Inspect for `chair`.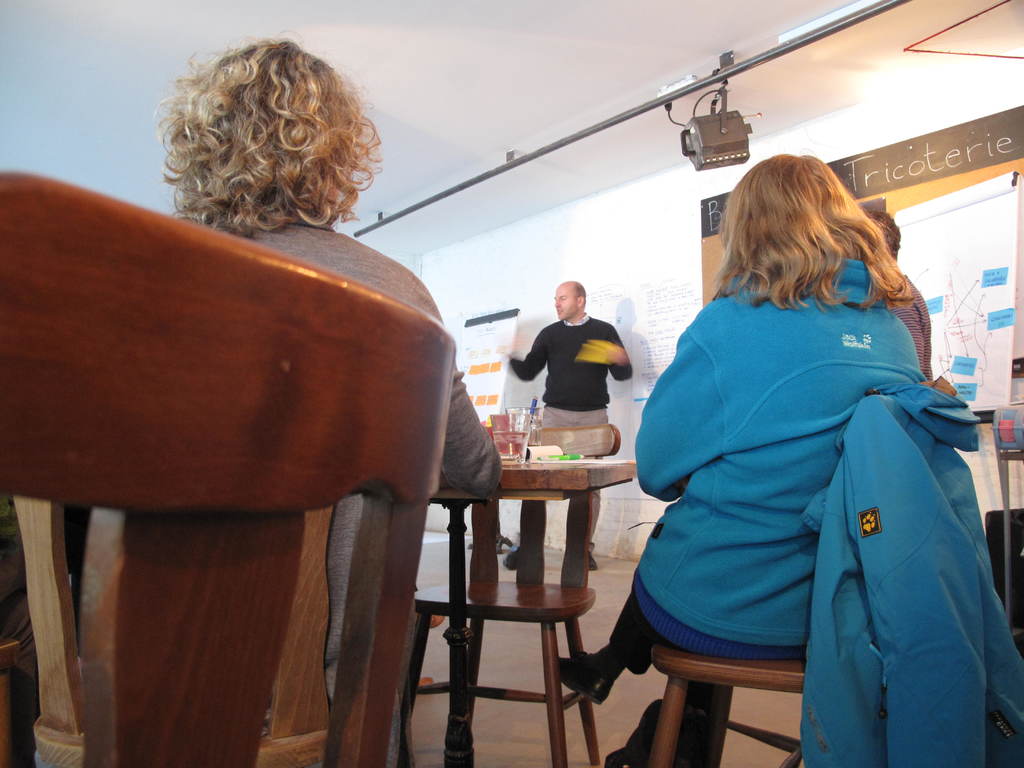
Inspection: (left=23, top=163, right=541, bottom=756).
